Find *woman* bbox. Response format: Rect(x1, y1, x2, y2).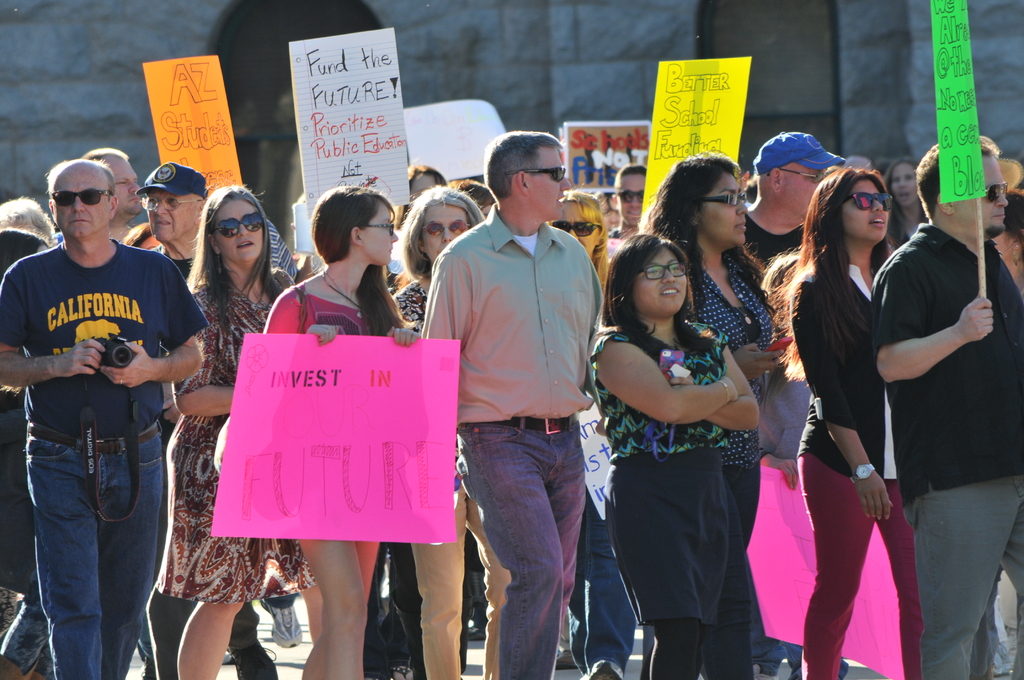
Rect(627, 159, 793, 679).
